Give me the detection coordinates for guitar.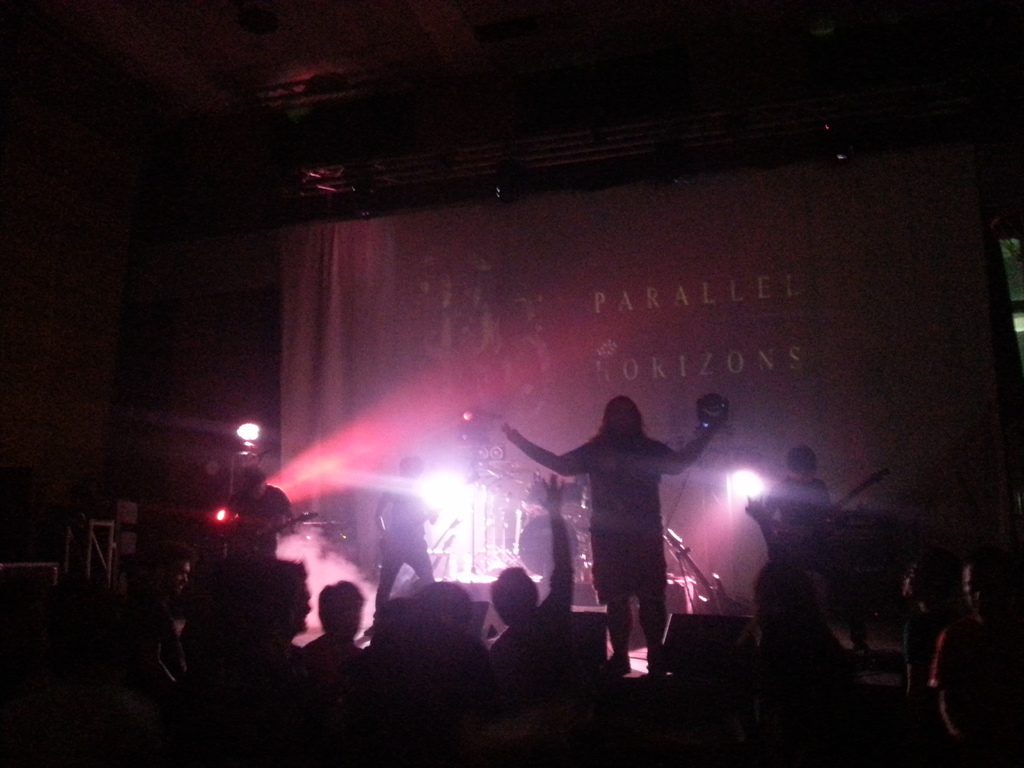
(left=805, top=470, right=892, bottom=531).
